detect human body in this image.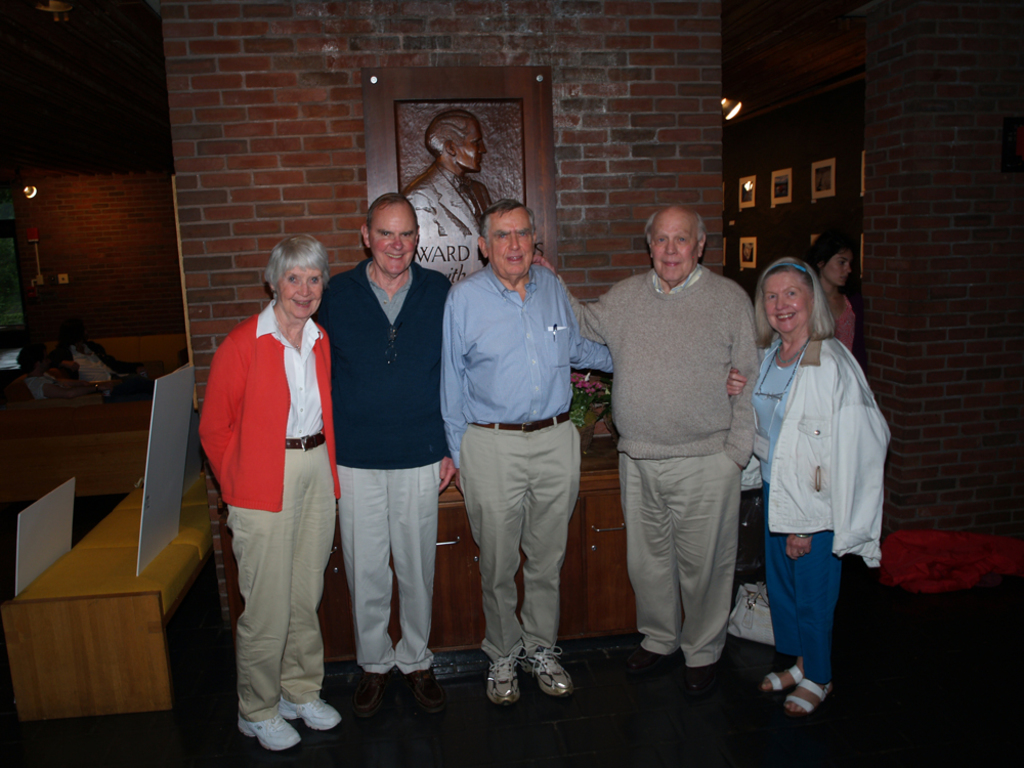
Detection: x1=442 y1=262 x2=617 y2=703.
